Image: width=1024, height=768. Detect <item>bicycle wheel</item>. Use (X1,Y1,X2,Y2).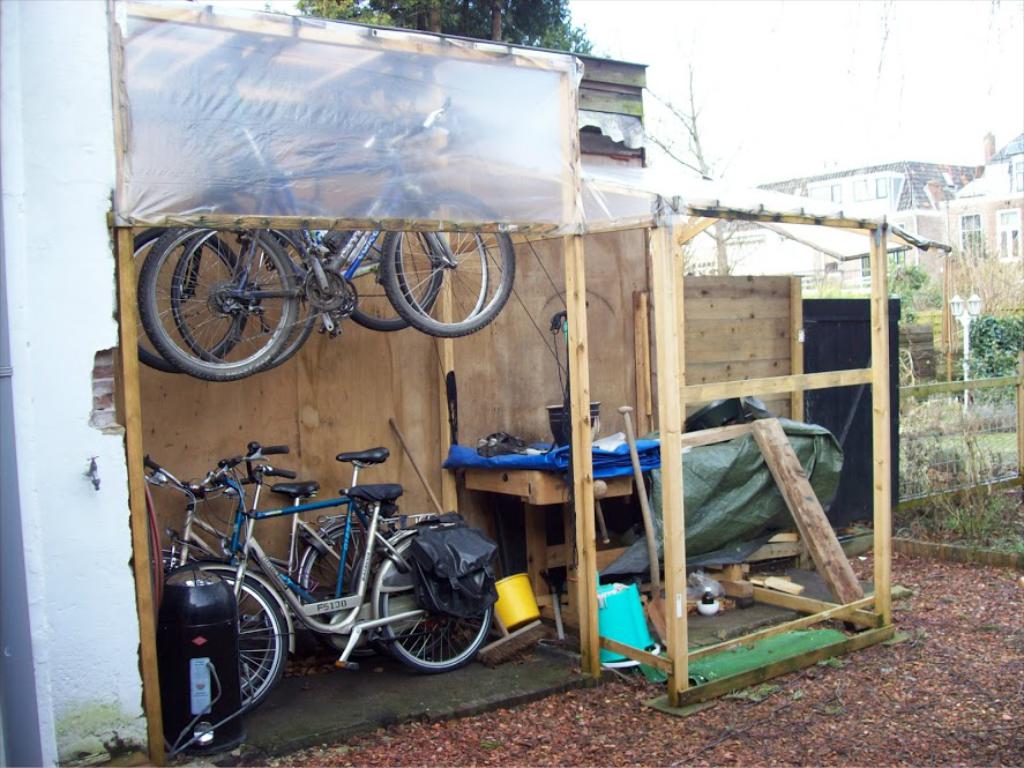
(378,189,513,341).
